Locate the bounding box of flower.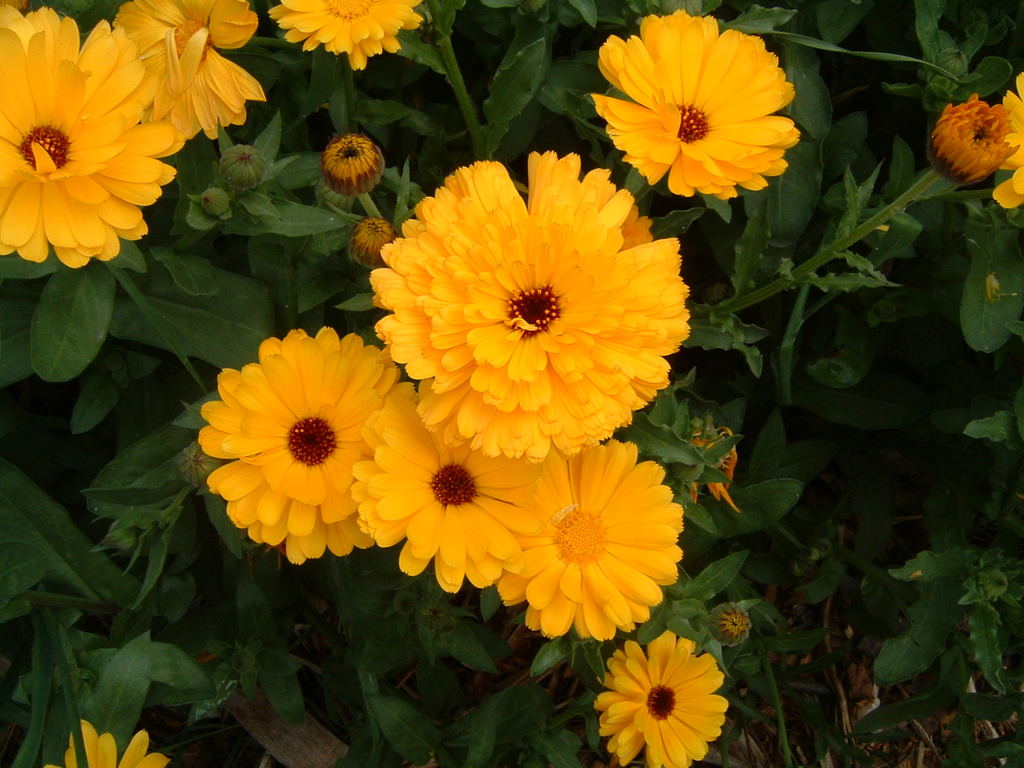
Bounding box: bbox=(41, 720, 168, 767).
